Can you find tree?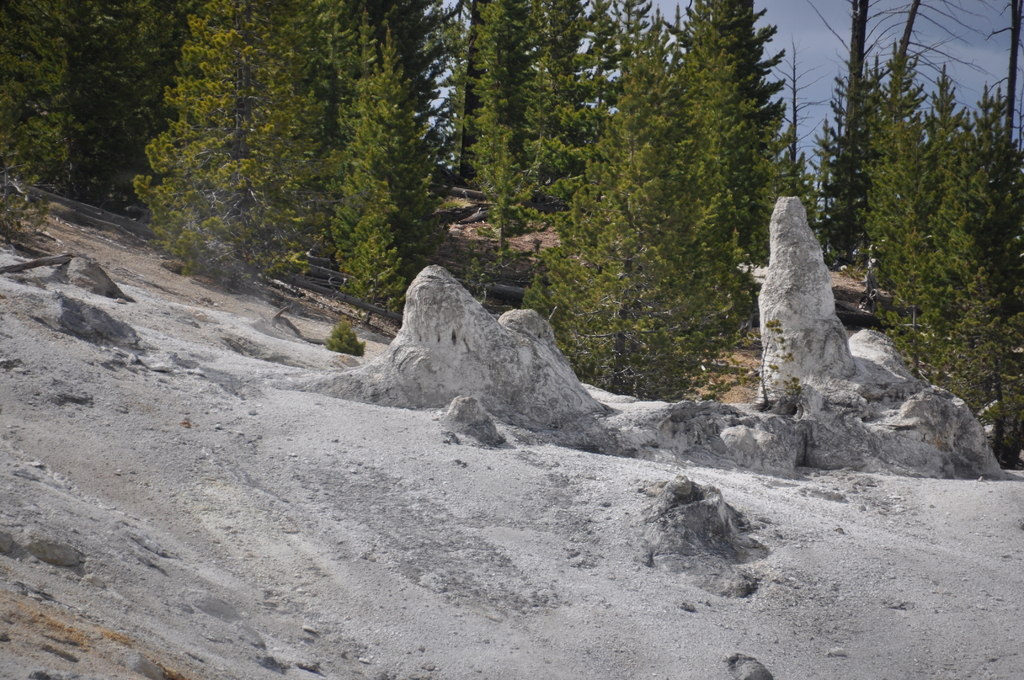
Yes, bounding box: 84,0,193,211.
